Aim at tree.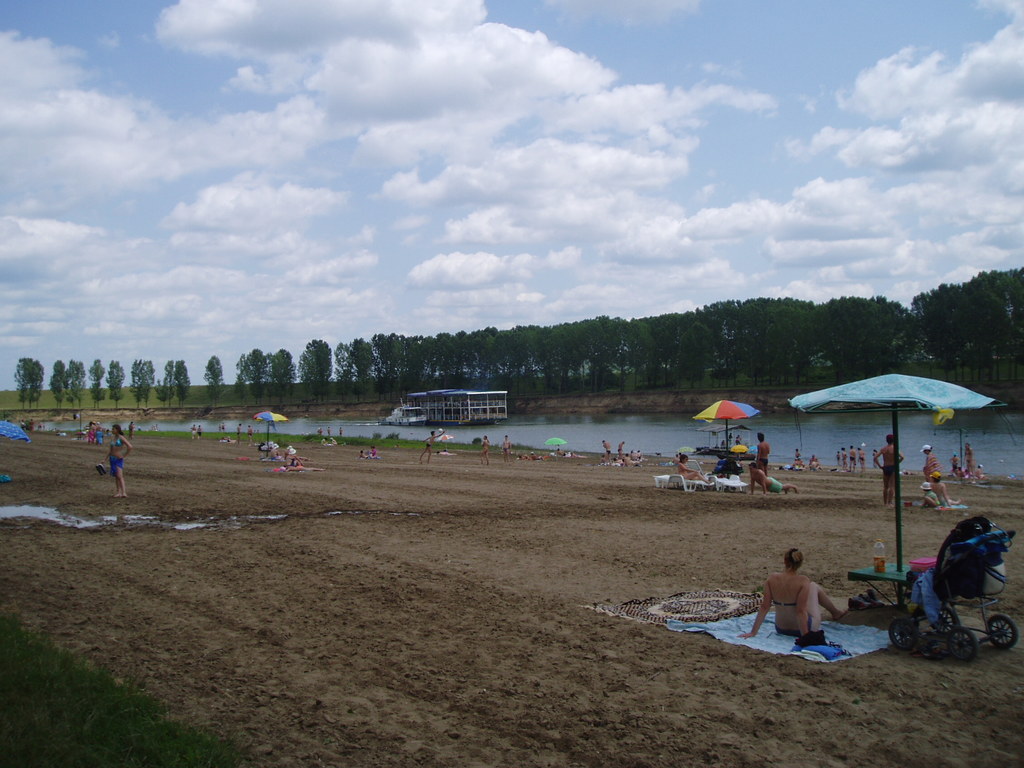
Aimed at <region>299, 333, 314, 378</region>.
